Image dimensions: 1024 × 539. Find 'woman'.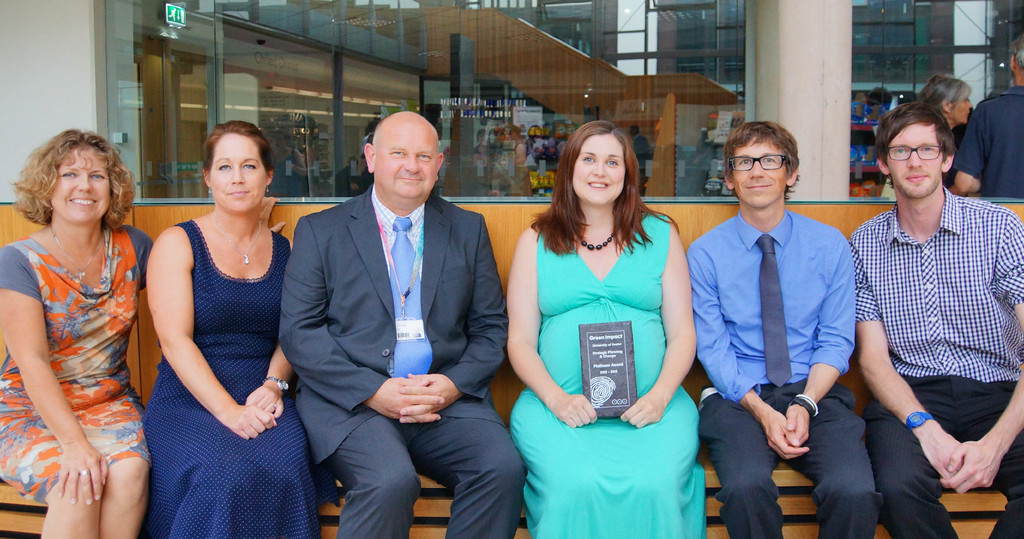
[0,130,289,538].
